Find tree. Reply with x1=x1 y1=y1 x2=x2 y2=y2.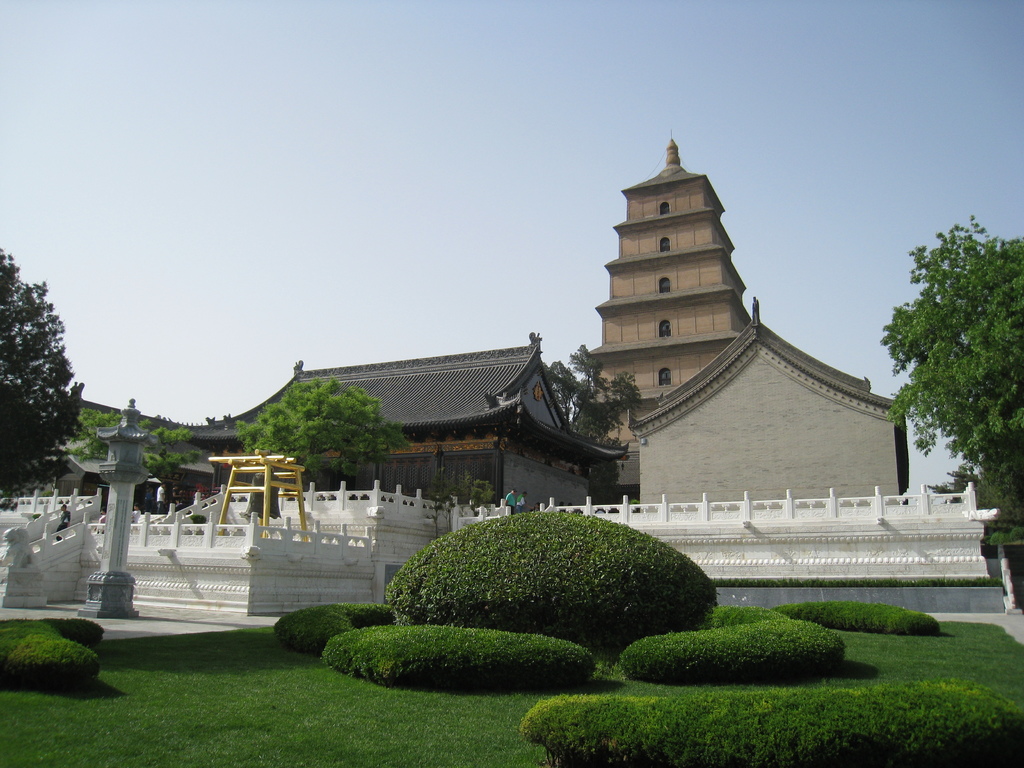
x1=884 y1=205 x2=1023 y2=563.
